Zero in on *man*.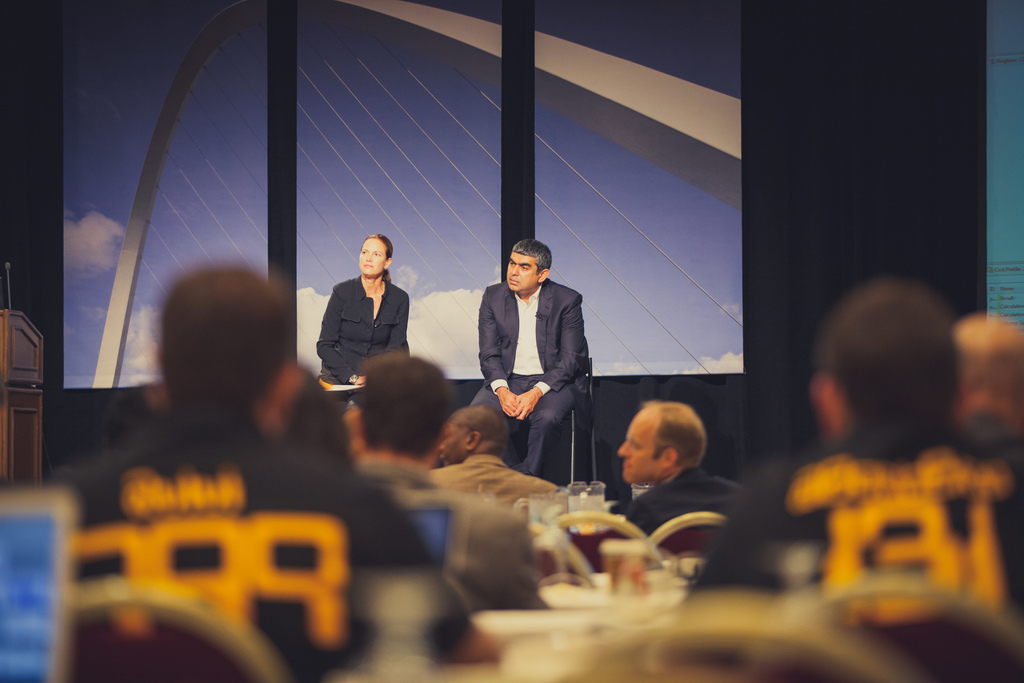
Zeroed in: 960:321:1023:468.
